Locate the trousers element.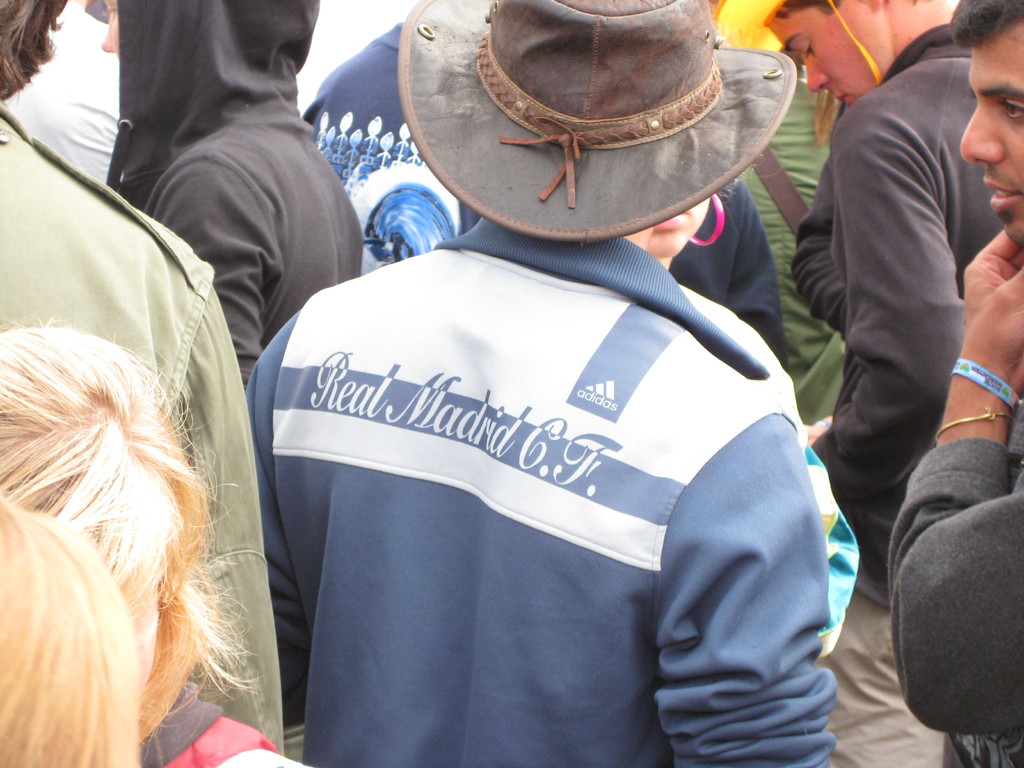
Element bbox: pyautogui.locateOnScreen(741, 58, 857, 420).
